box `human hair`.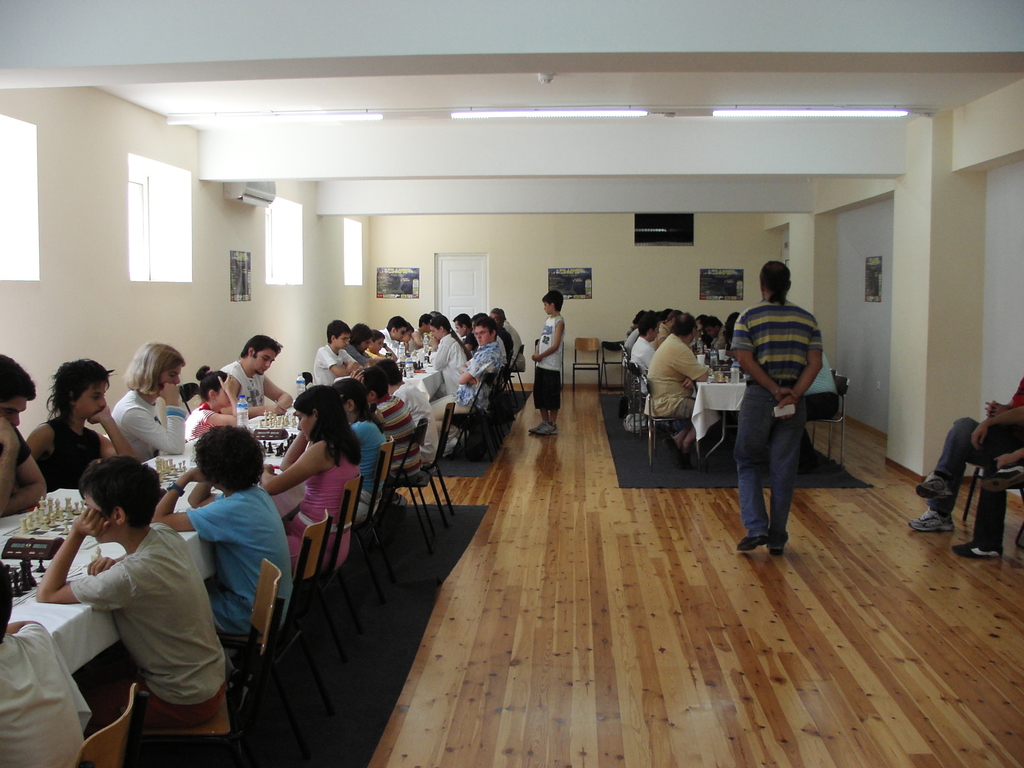
Rect(722, 312, 739, 342).
